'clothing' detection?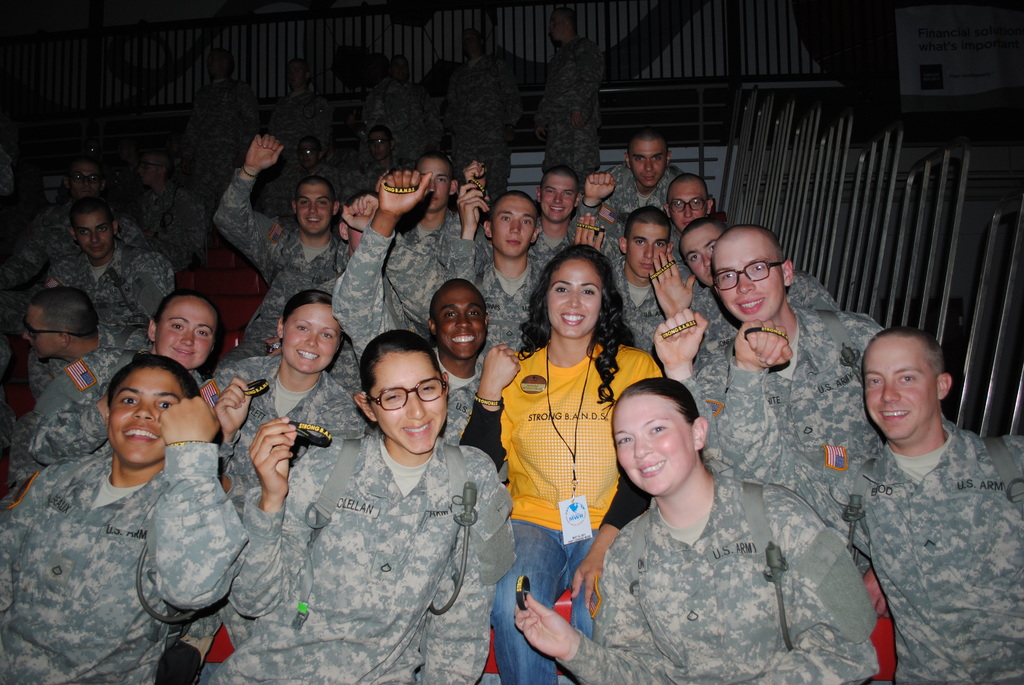
pyautogui.locateOnScreen(35, 346, 139, 467)
